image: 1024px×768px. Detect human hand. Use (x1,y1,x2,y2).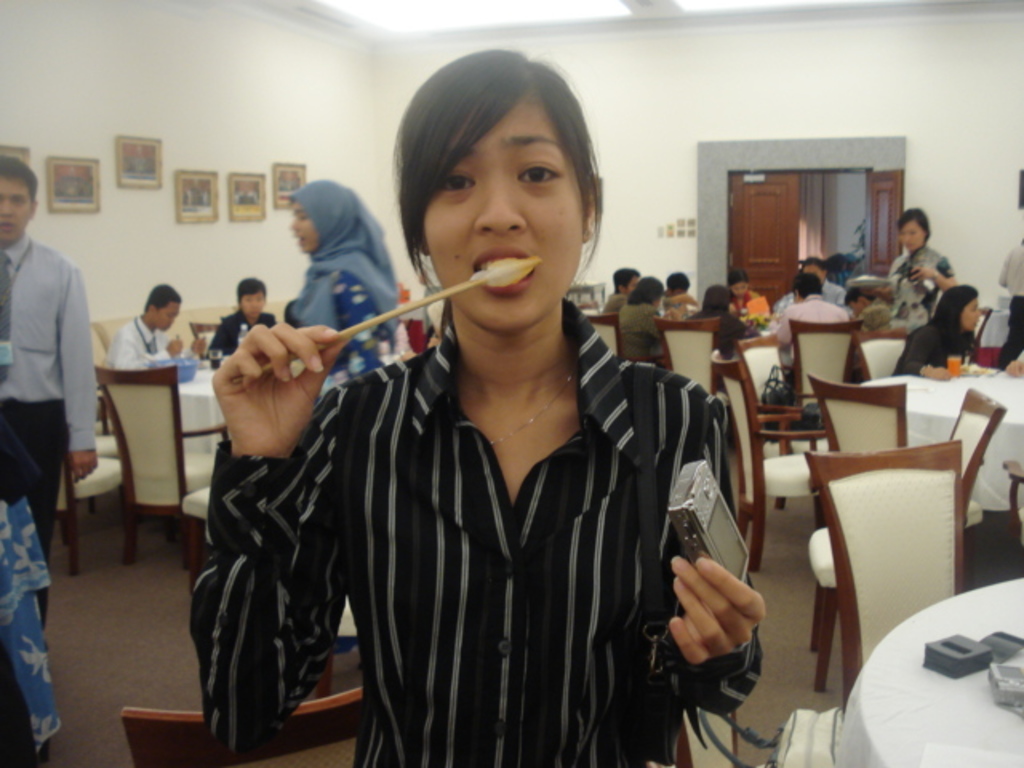
(162,334,182,358).
